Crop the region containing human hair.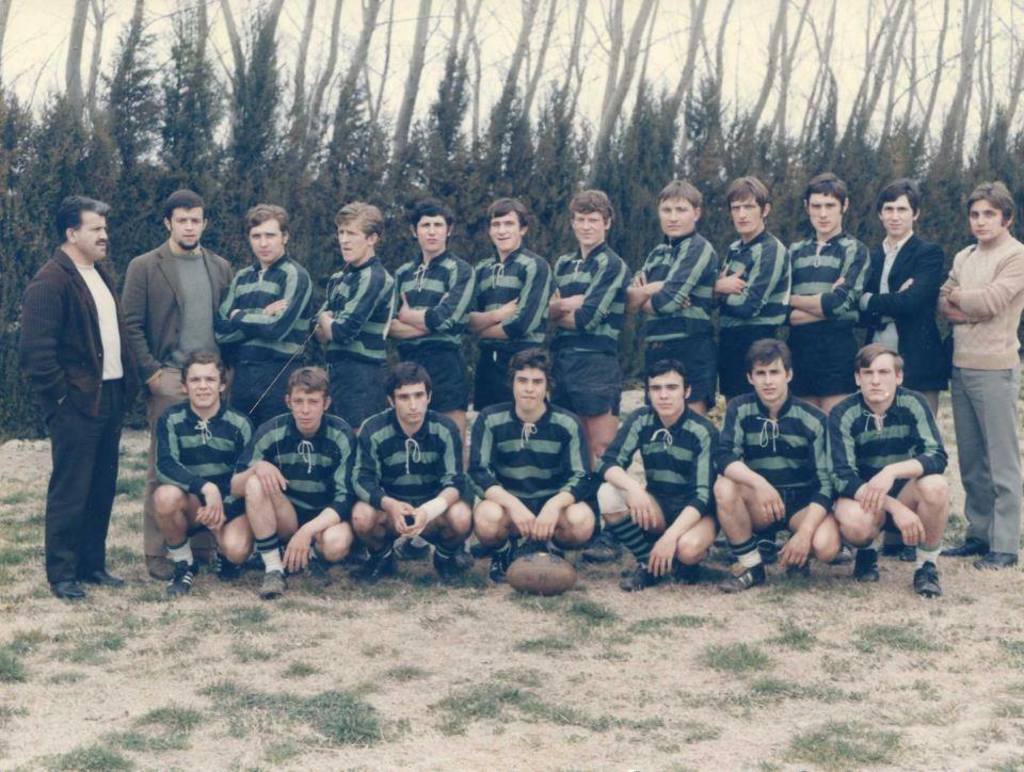
Crop region: region(491, 194, 524, 224).
